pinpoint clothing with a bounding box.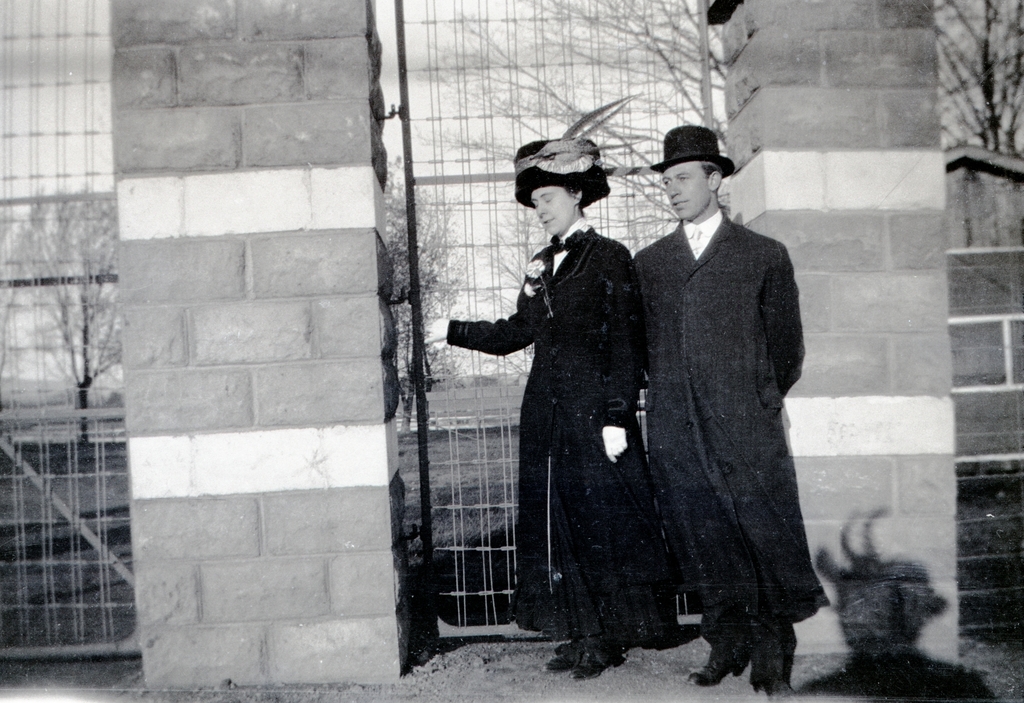
box=[463, 190, 656, 628].
